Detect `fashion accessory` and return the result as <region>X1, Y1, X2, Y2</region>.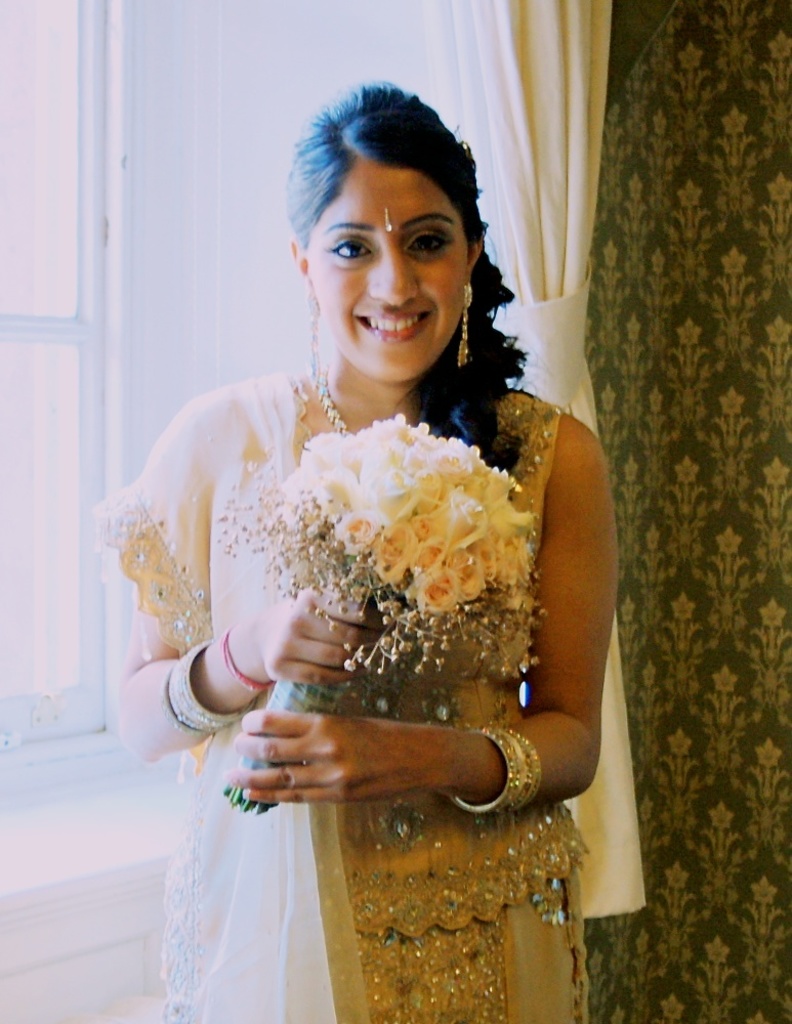
<region>164, 638, 249, 739</region>.
